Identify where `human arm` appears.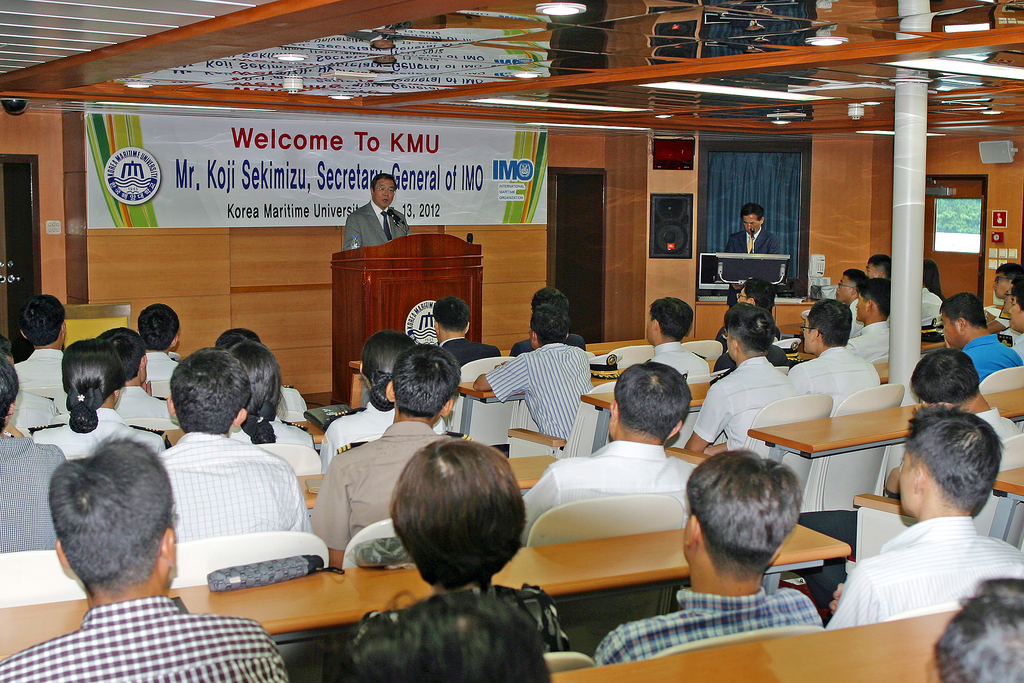
Appears at (left=470, top=353, right=529, bottom=387).
